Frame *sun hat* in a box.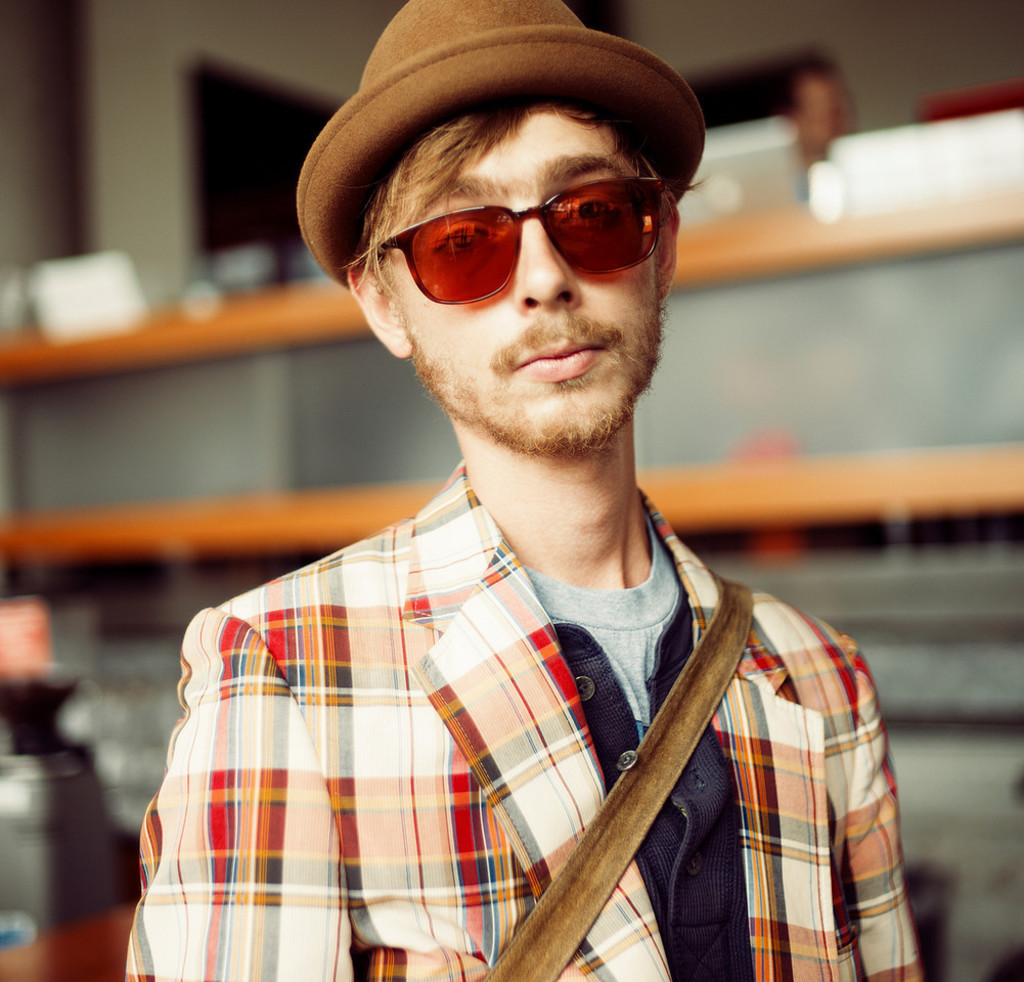
BBox(287, 0, 712, 288).
